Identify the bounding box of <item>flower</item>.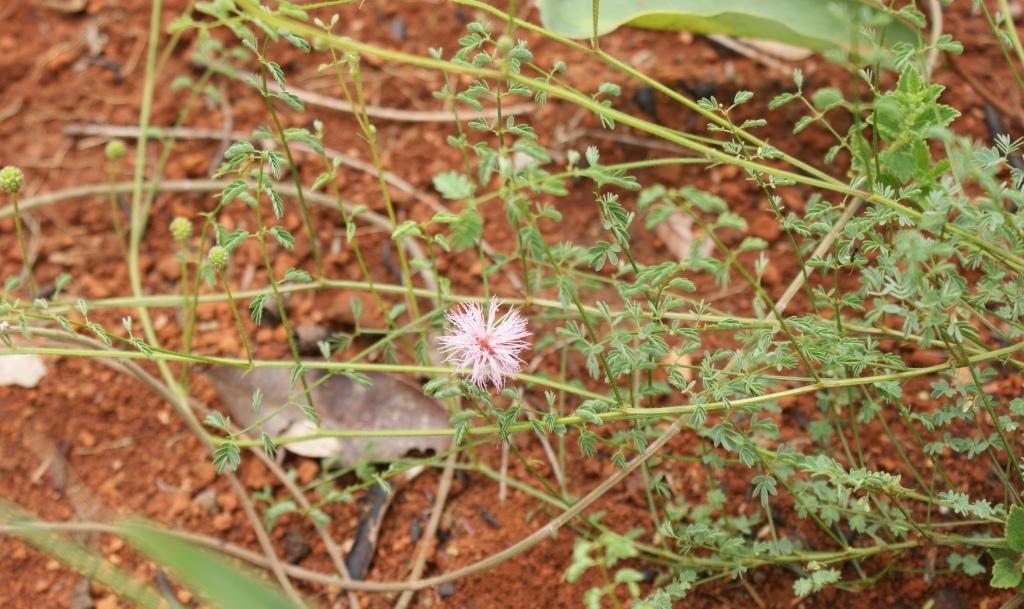
<box>431,294,534,391</box>.
